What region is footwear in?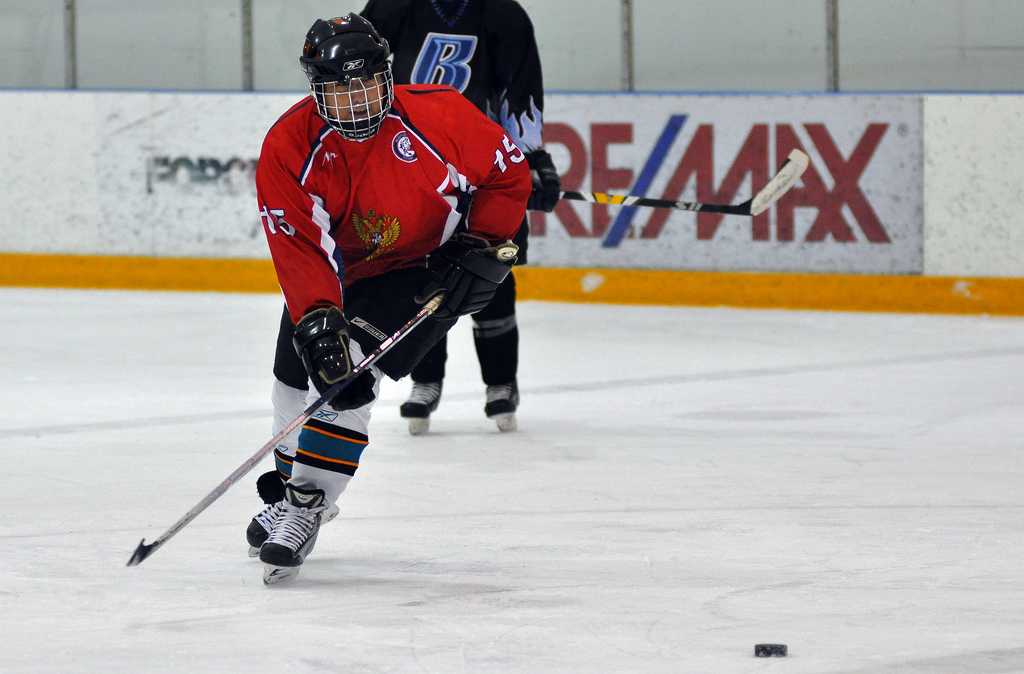
l=479, t=375, r=522, b=435.
